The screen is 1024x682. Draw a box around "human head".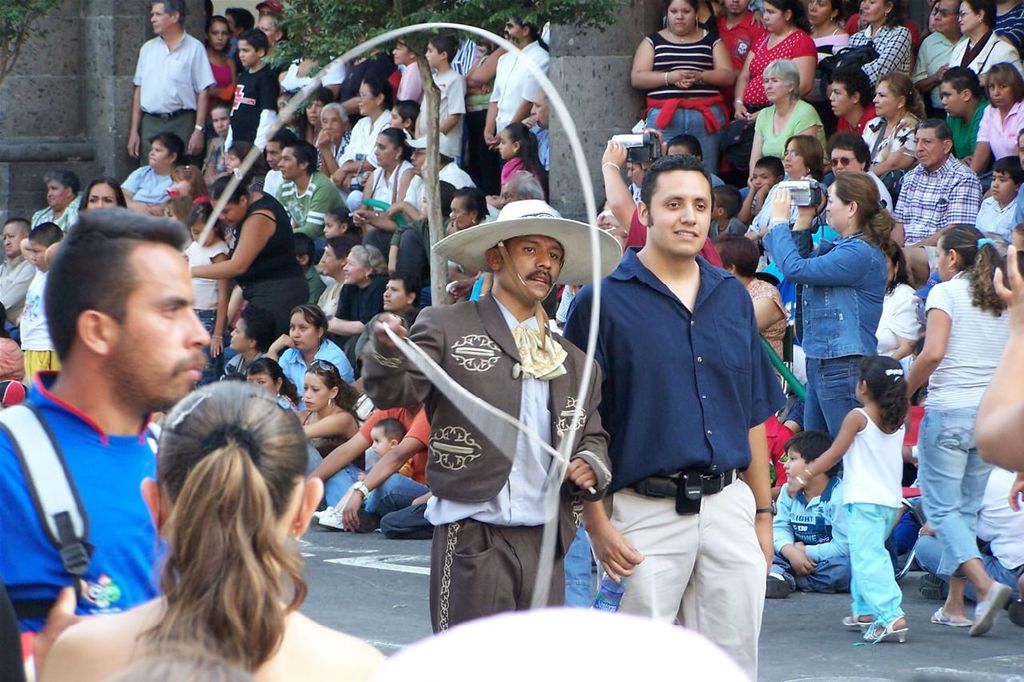
137/374/328/600.
